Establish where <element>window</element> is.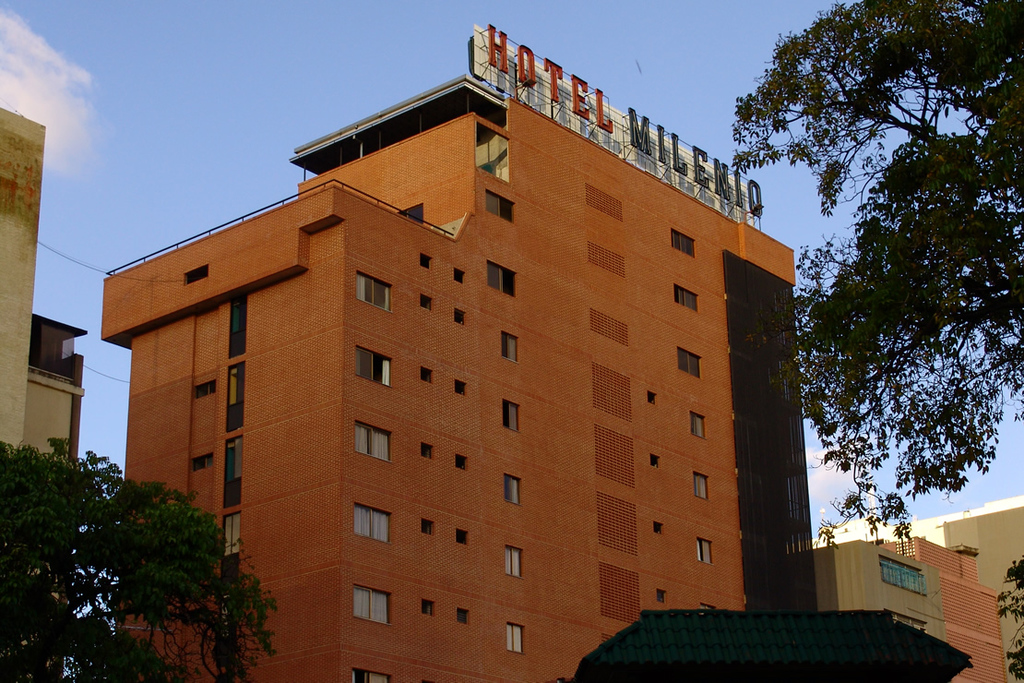
Established at rect(499, 333, 514, 365).
